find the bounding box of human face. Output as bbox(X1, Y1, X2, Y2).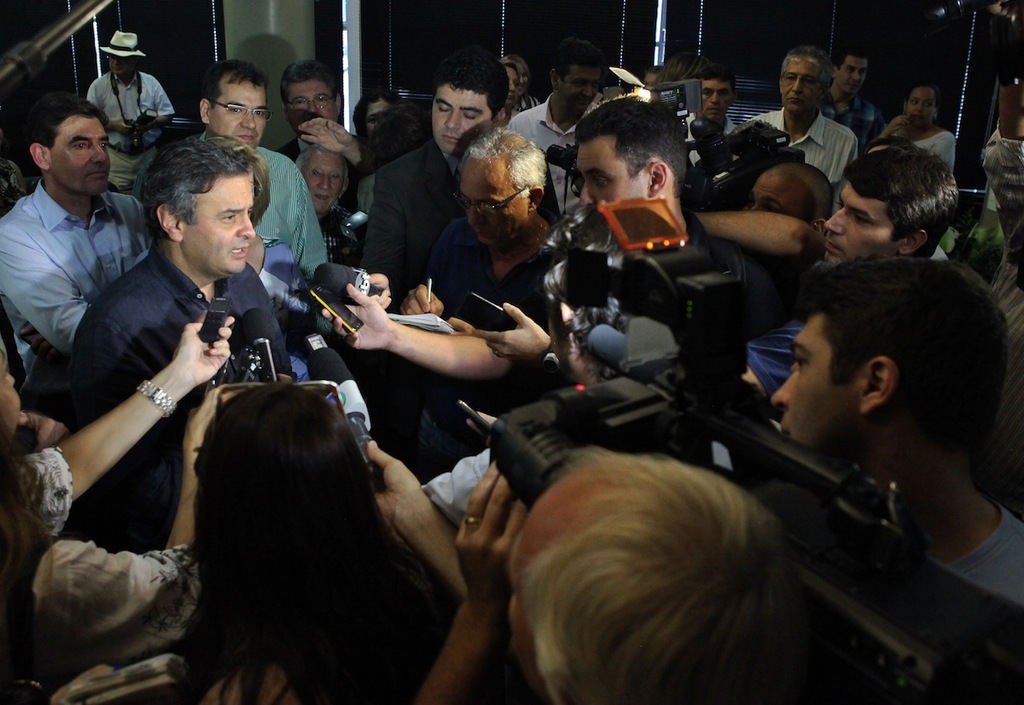
bbox(741, 175, 808, 216).
